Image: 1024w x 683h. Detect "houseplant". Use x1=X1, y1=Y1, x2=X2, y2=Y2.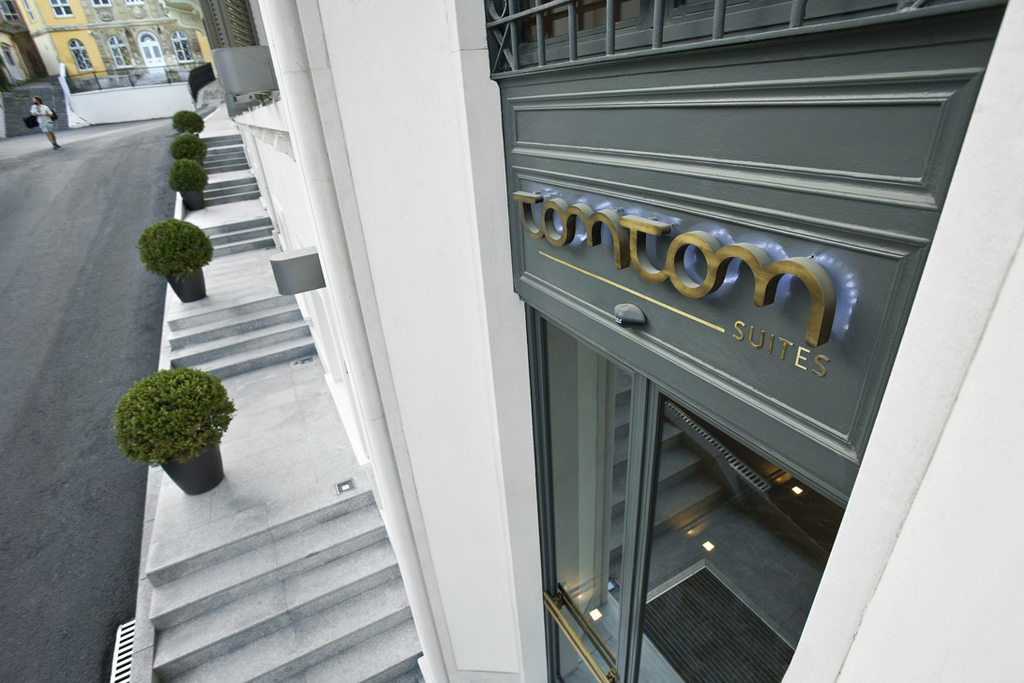
x1=135, y1=215, x2=216, y2=297.
